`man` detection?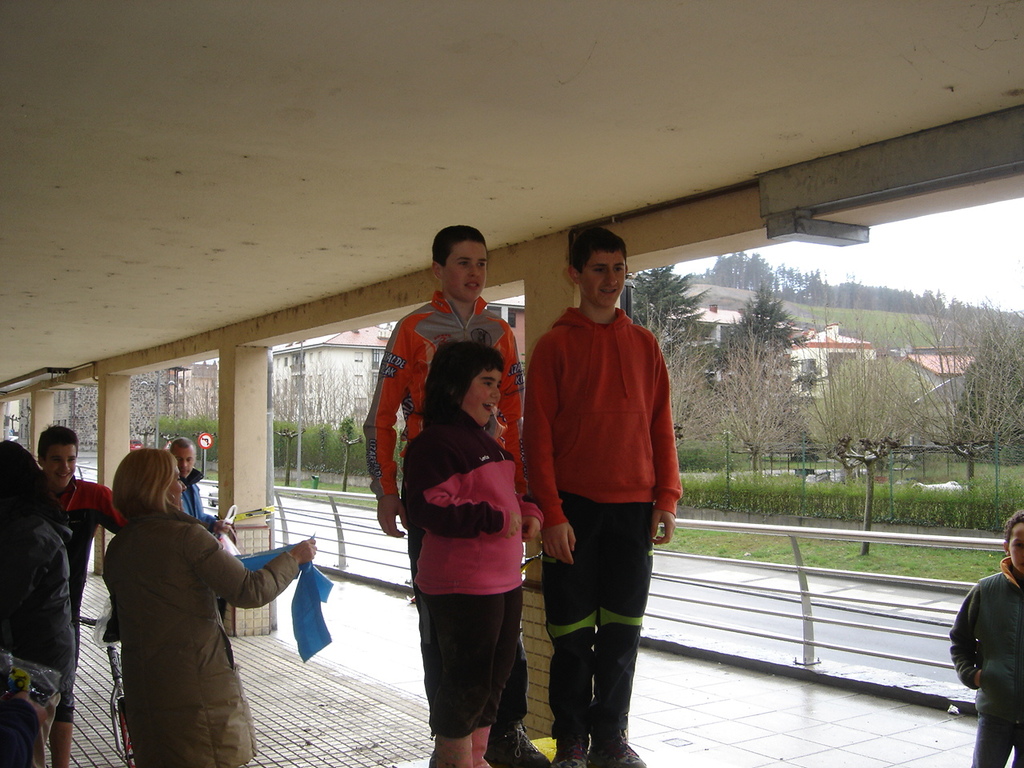
l=943, t=539, r=1023, b=737
